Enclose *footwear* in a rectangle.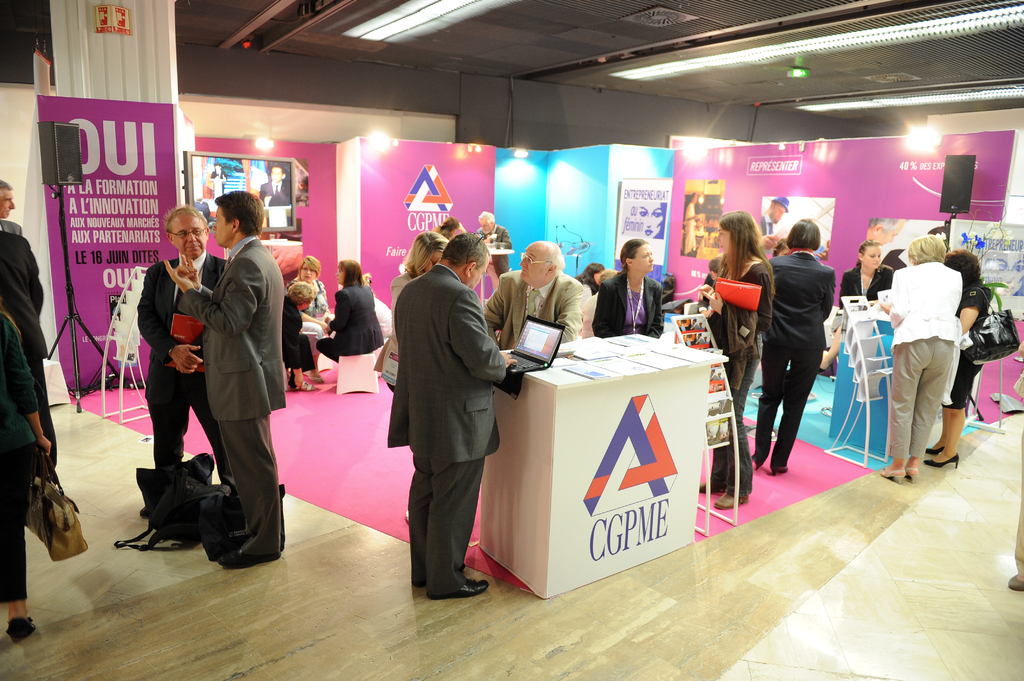
<region>300, 374, 325, 383</region>.
